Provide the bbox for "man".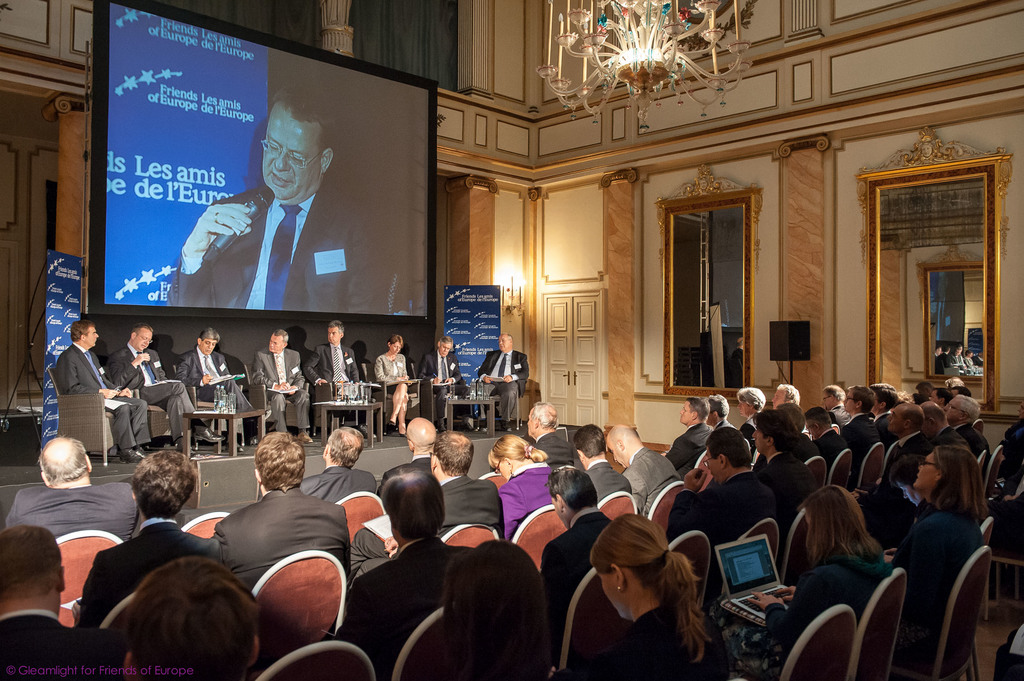
bbox=[250, 322, 318, 443].
